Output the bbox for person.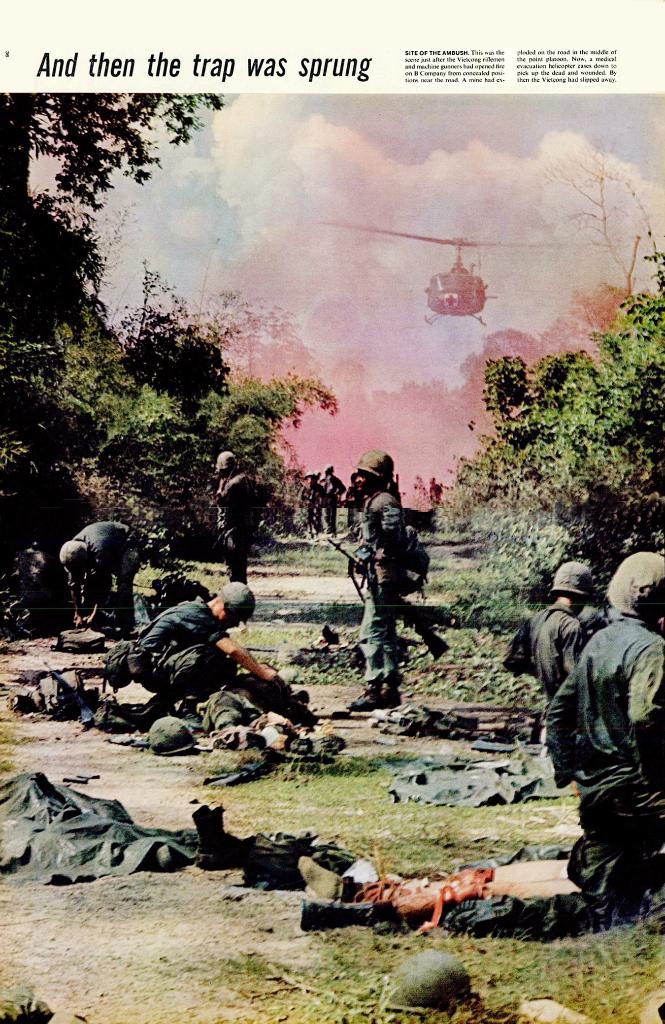
211 447 263 580.
